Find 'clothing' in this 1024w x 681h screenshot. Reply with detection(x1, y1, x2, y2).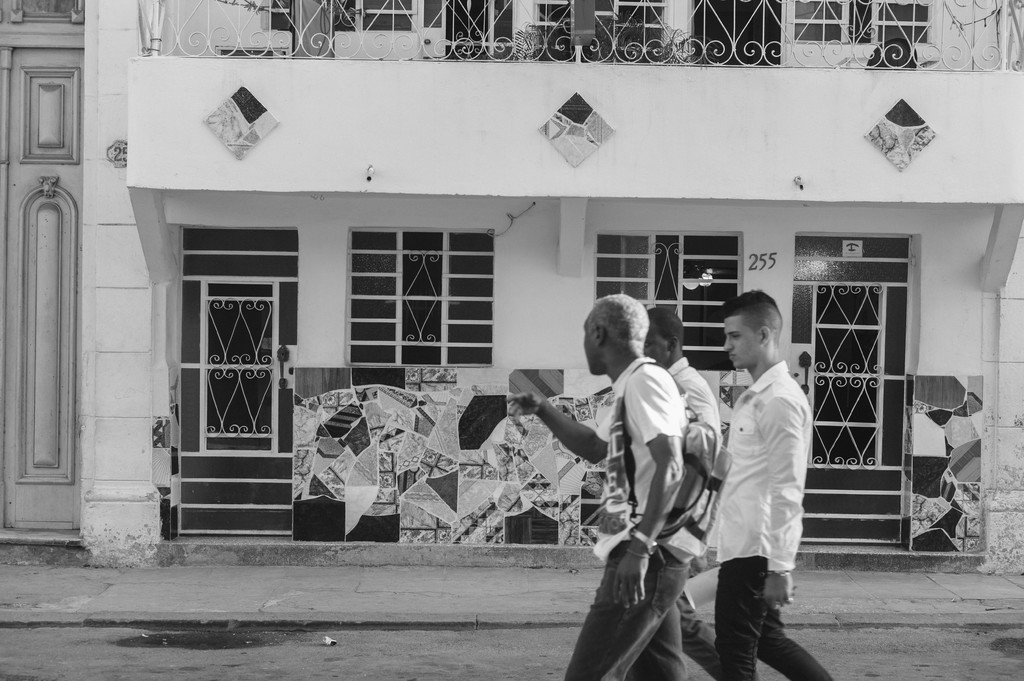
detection(657, 365, 721, 680).
